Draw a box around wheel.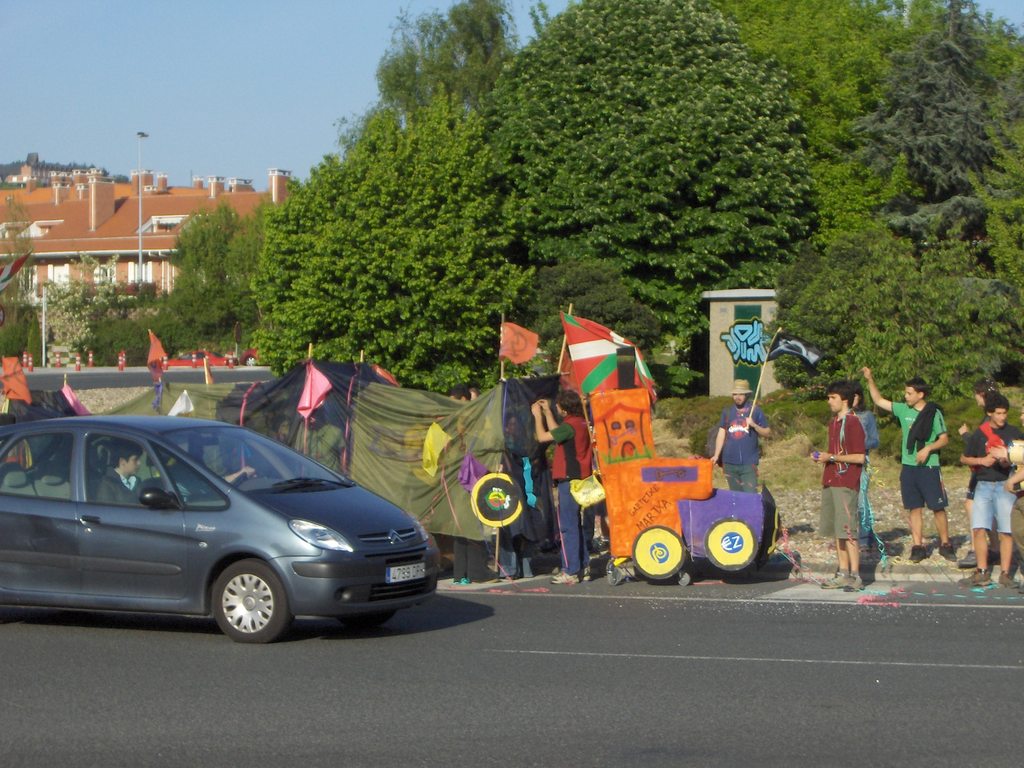
l=207, t=557, r=293, b=645.
